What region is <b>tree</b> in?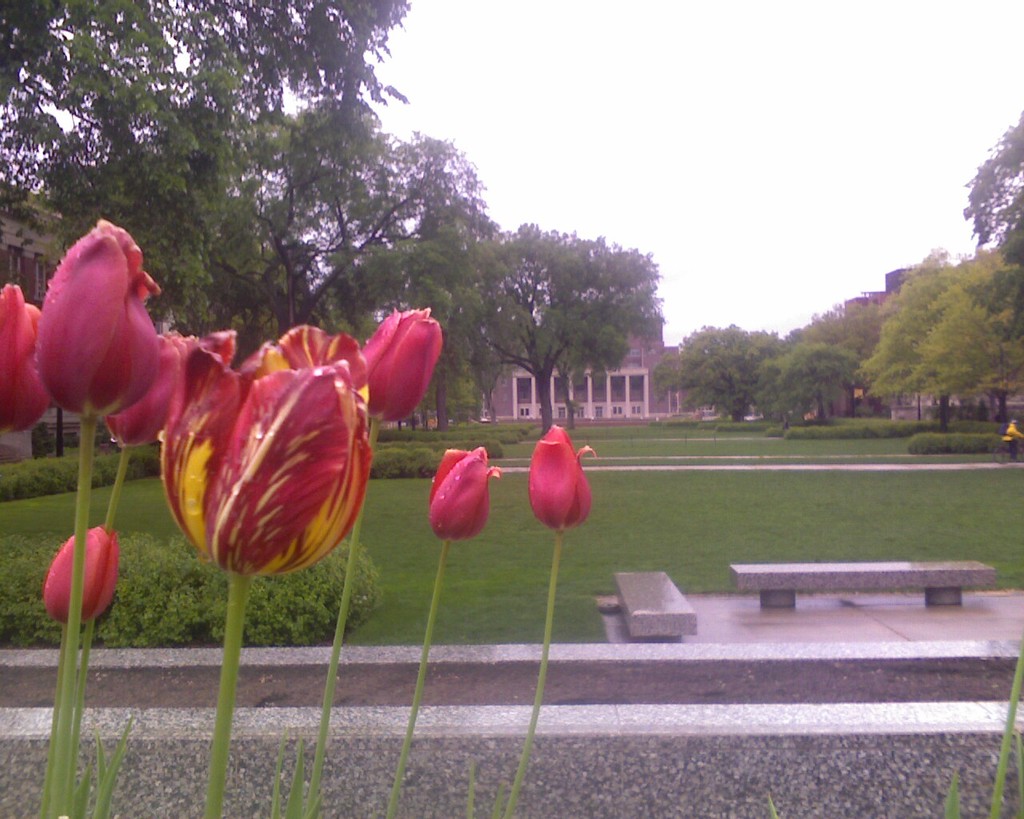
<region>950, 113, 1023, 267</region>.
